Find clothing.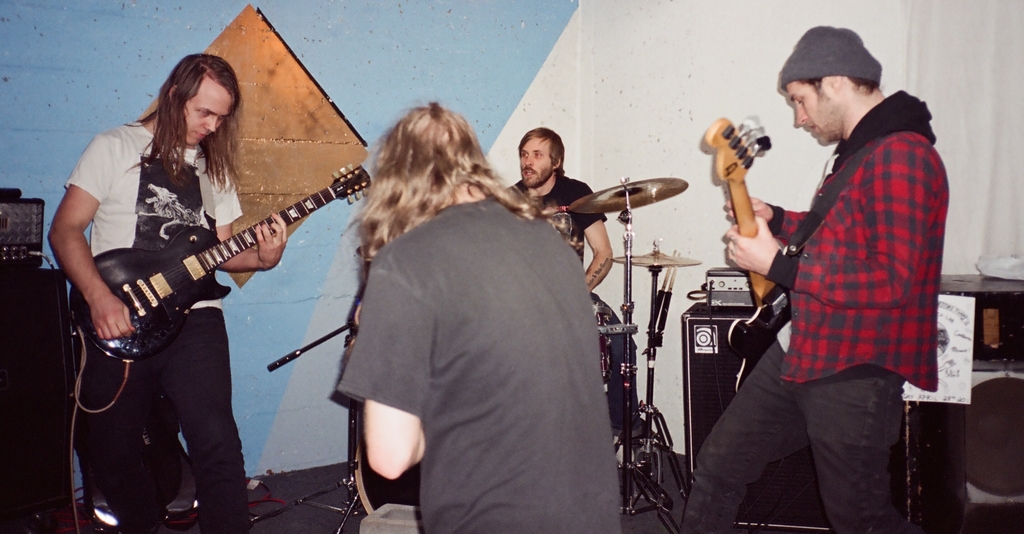
[329, 196, 626, 533].
